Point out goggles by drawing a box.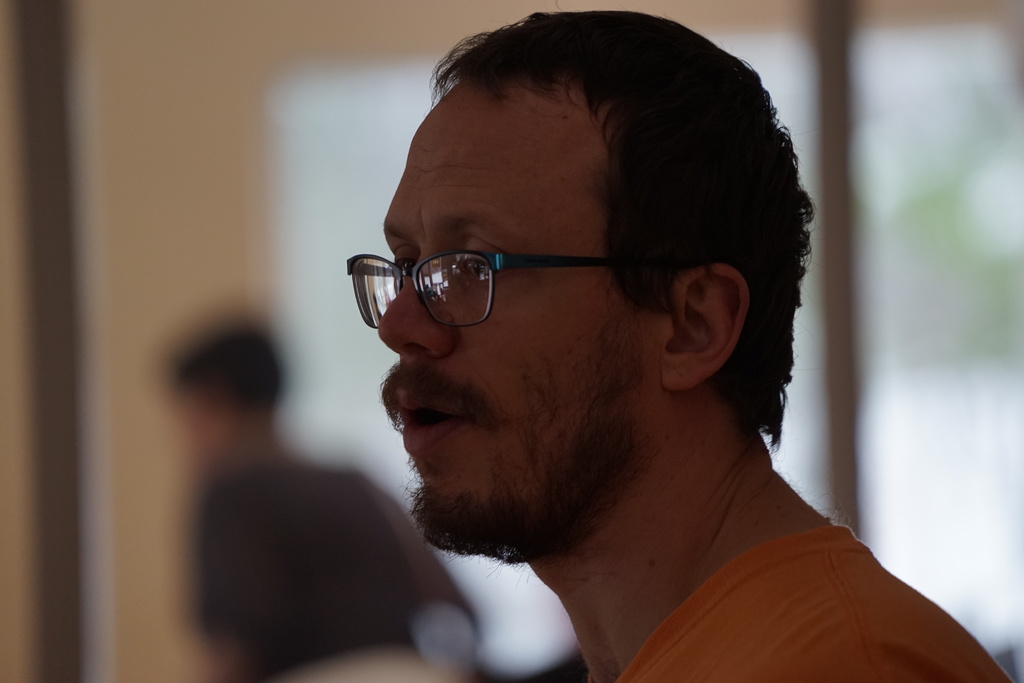
rect(348, 231, 609, 331).
